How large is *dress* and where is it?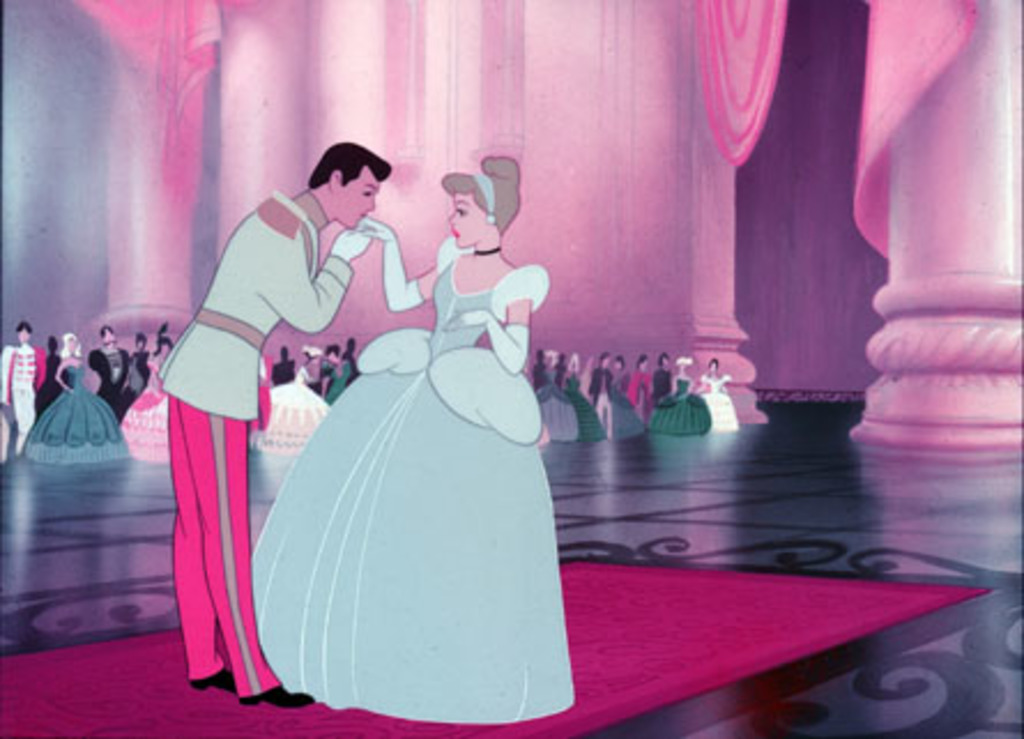
Bounding box: pyautogui.locateOnScreen(564, 375, 605, 435).
